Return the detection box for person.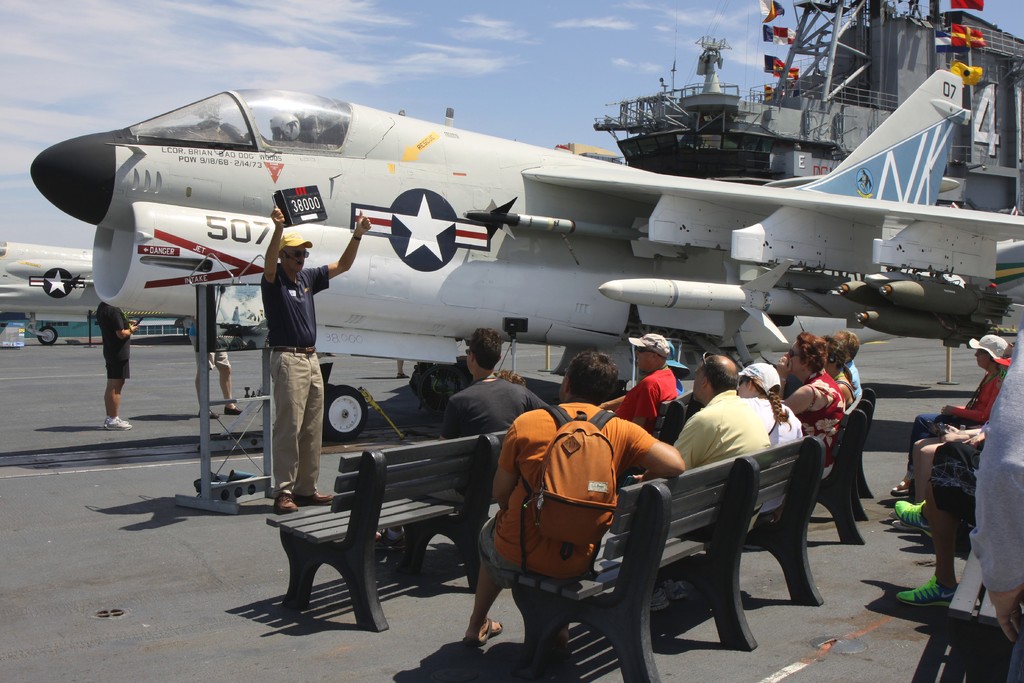
region(600, 334, 677, 433).
